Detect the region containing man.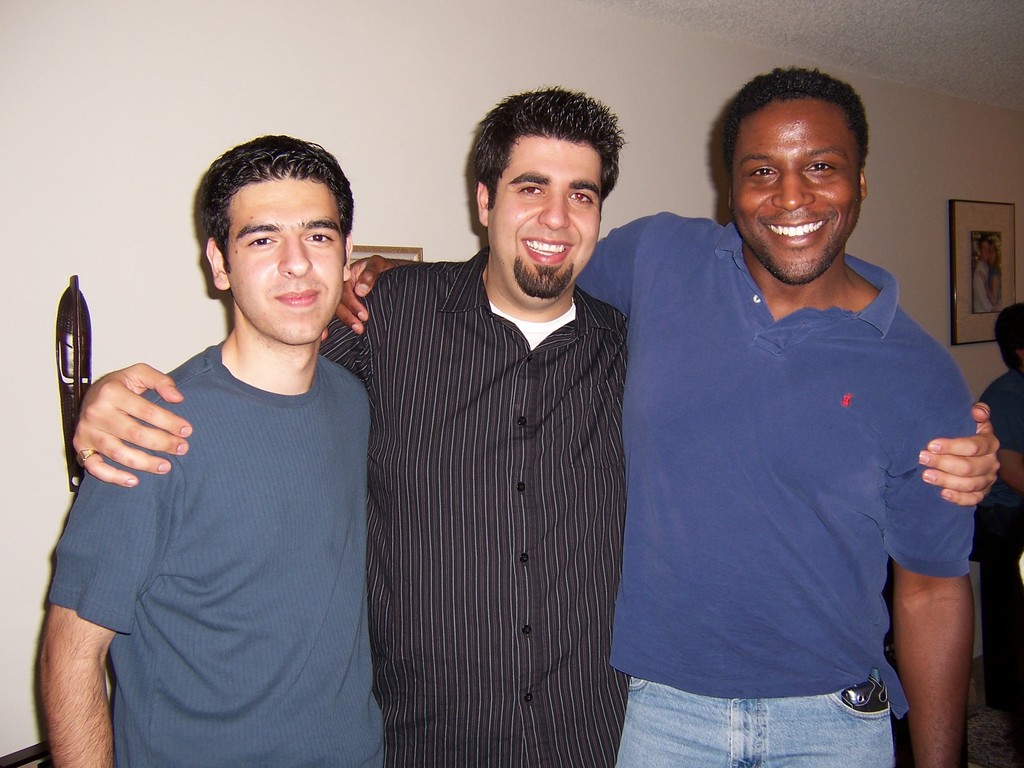
[36,124,392,767].
